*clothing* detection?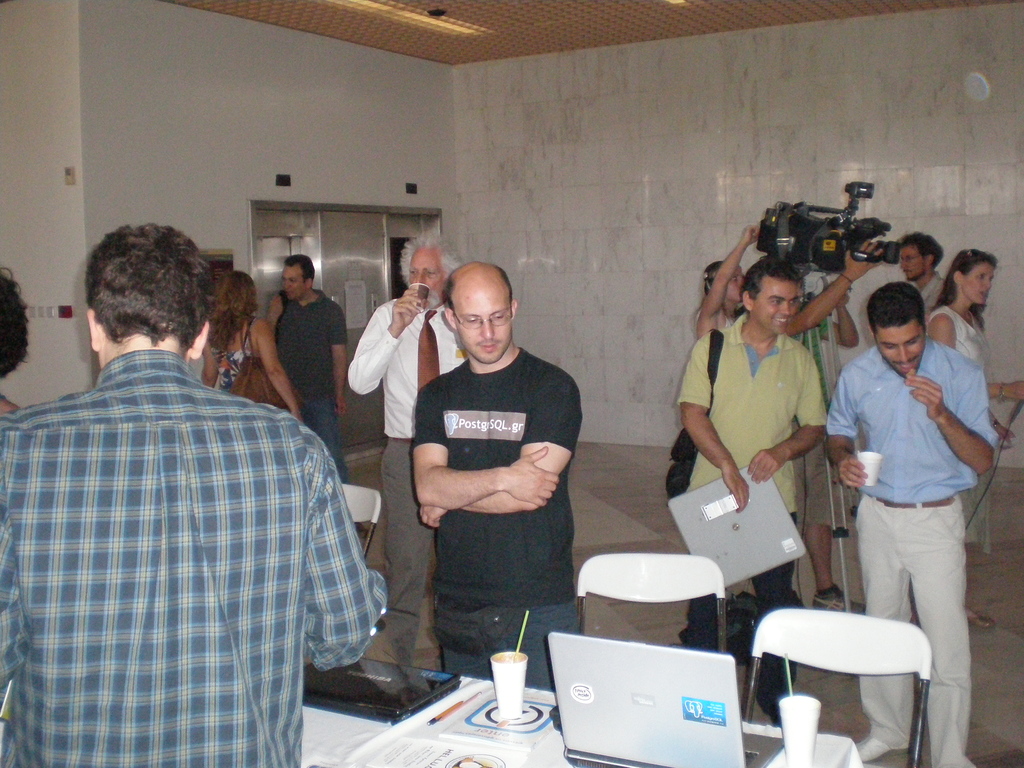
[x1=682, y1=320, x2=817, y2=668]
